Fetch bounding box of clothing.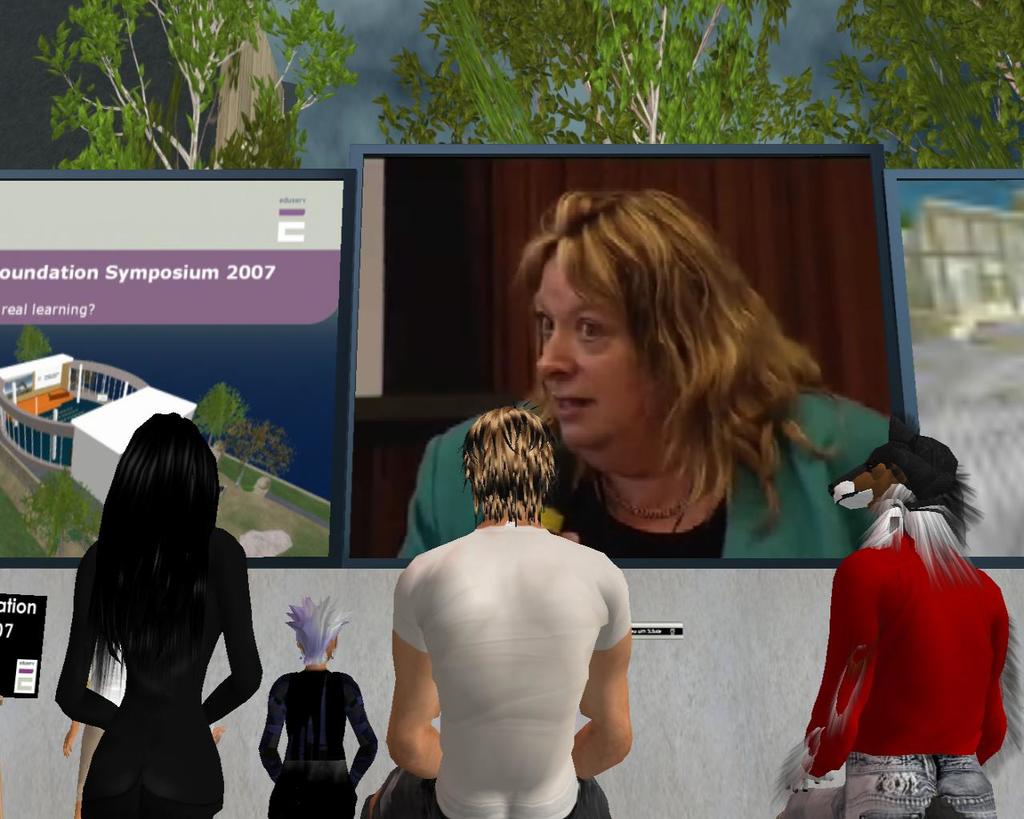
Bbox: select_region(396, 517, 596, 808).
